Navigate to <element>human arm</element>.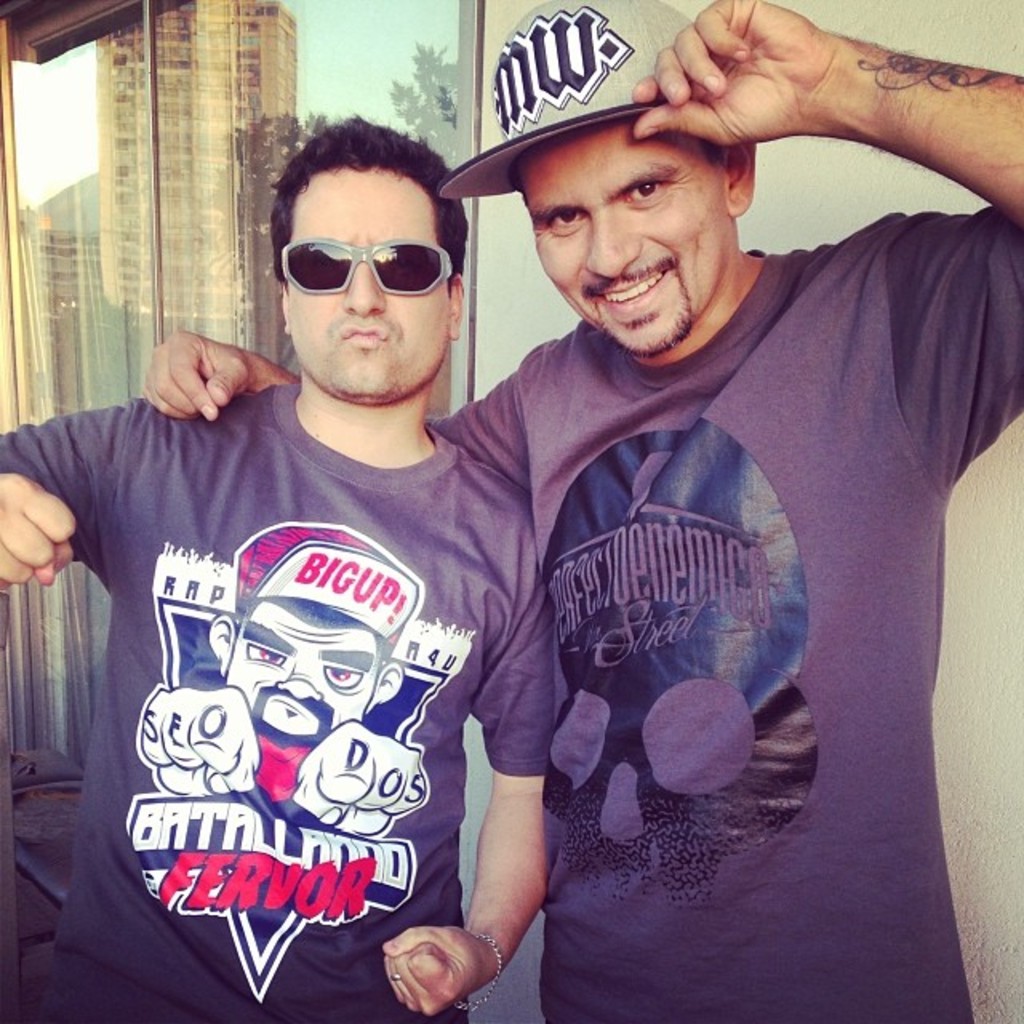
Navigation target: {"x1": 381, "y1": 570, "x2": 550, "y2": 1022}.
